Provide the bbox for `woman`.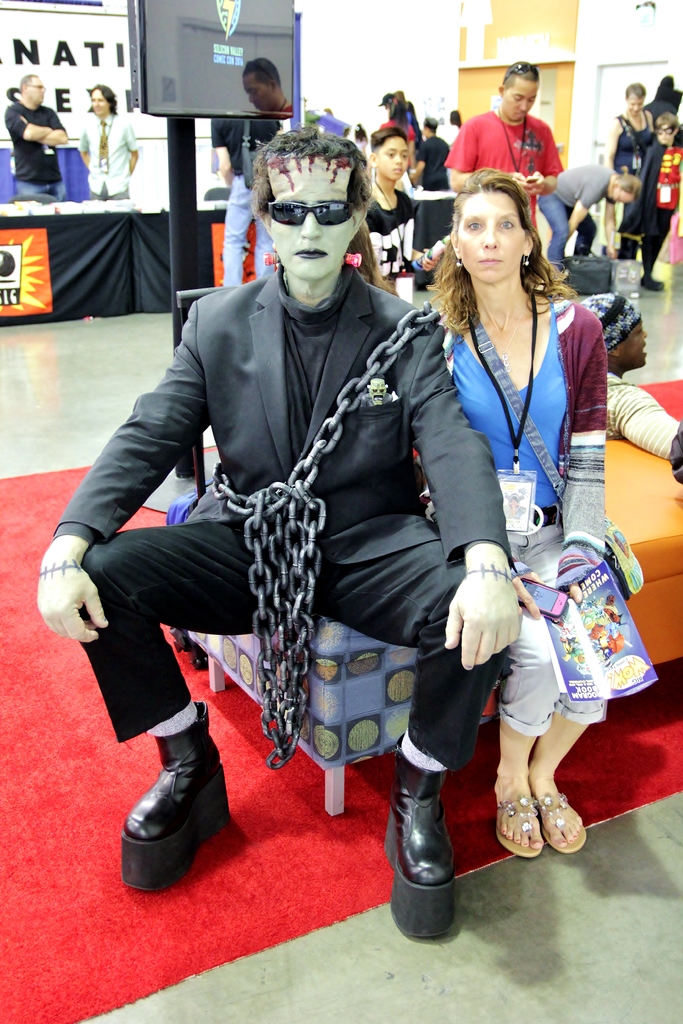
<bbox>409, 148, 629, 900</bbox>.
